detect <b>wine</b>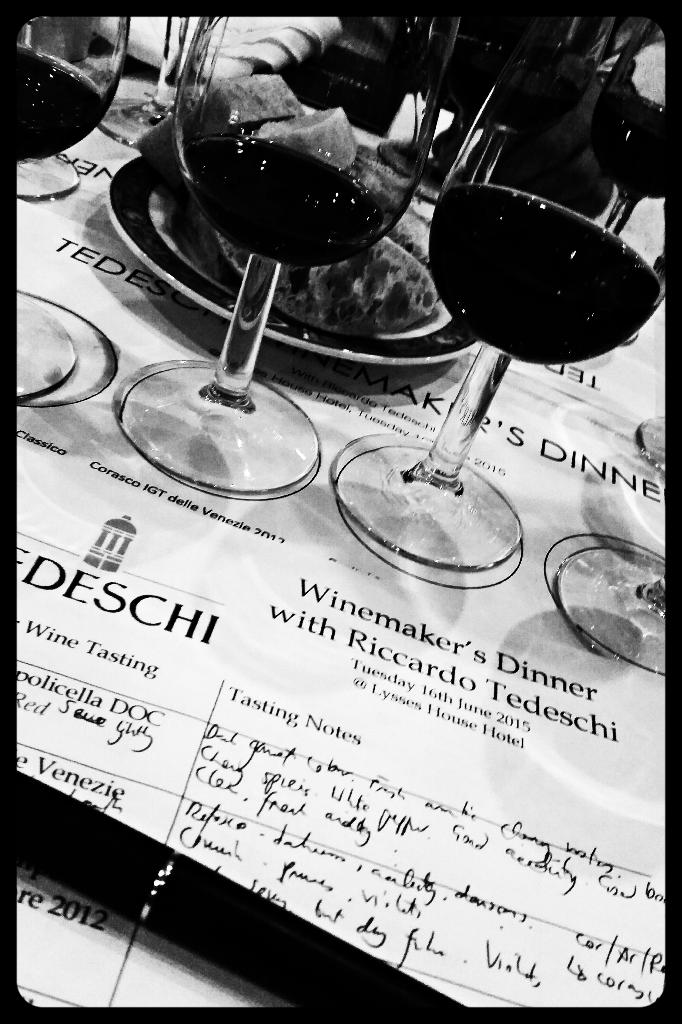
[428, 182, 661, 359]
